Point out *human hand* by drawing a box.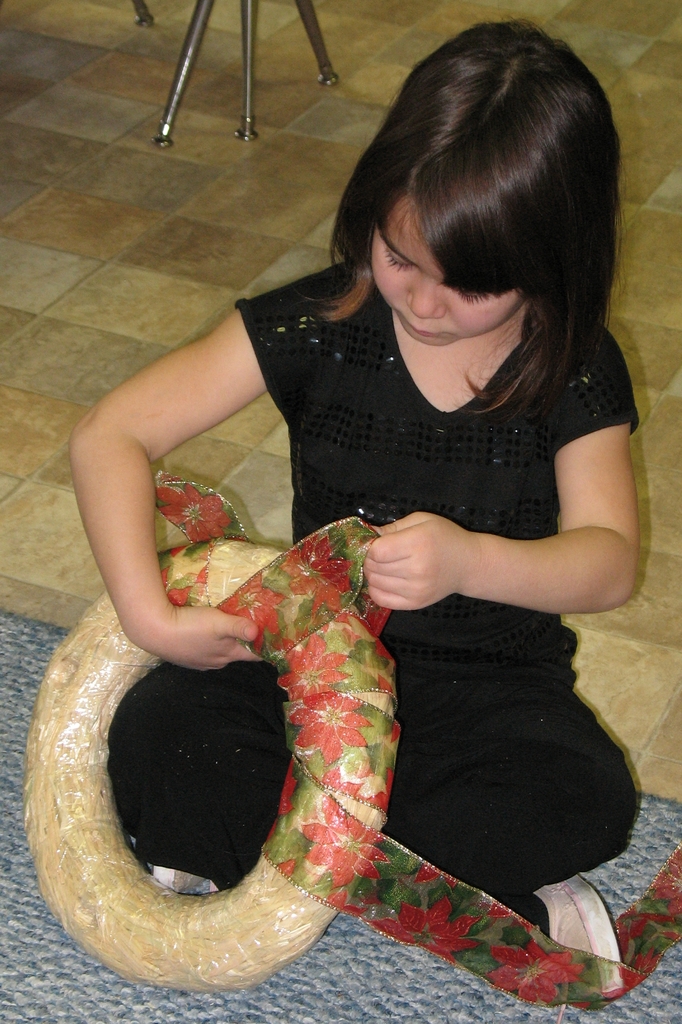
BBox(129, 603, 270, 676).
